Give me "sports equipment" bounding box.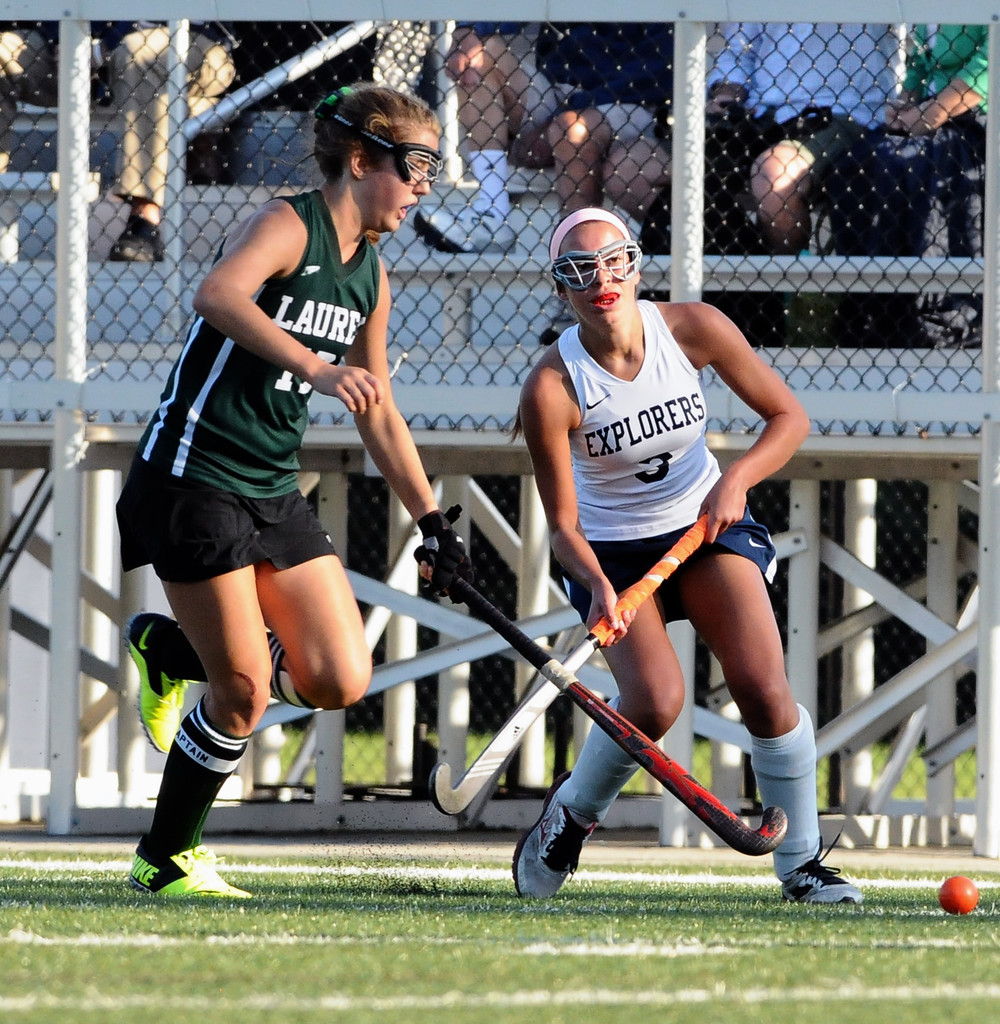
(432,505,722,813).
